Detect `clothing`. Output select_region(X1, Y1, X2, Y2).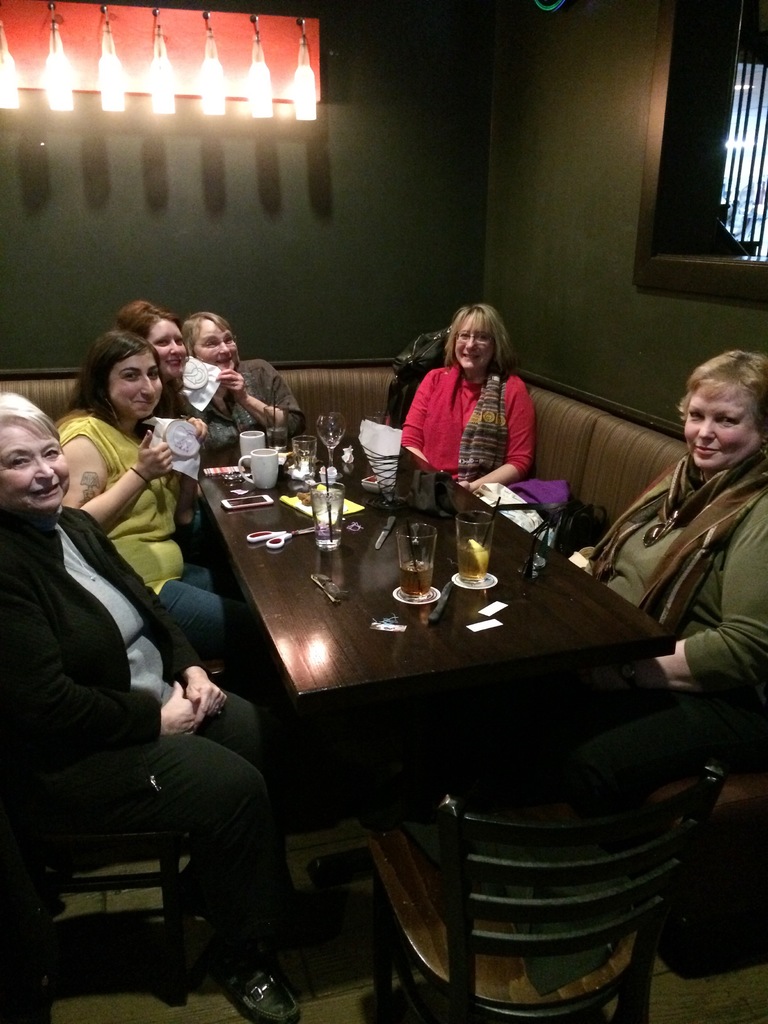
select_region(179, 365, 248, 474).
